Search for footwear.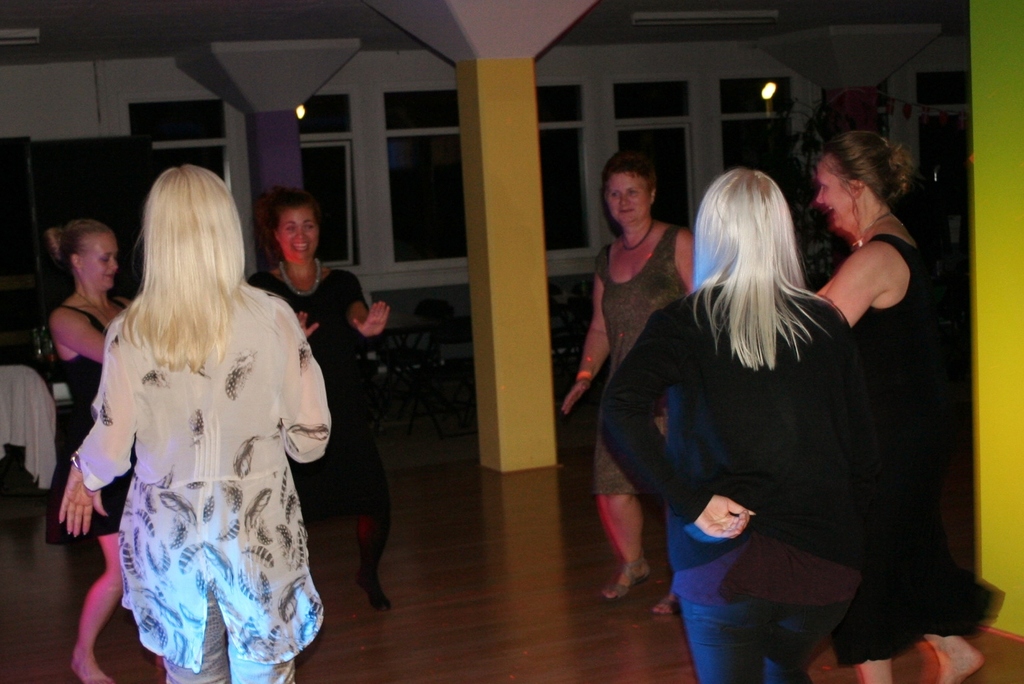
Found at (358,559,392,616).
